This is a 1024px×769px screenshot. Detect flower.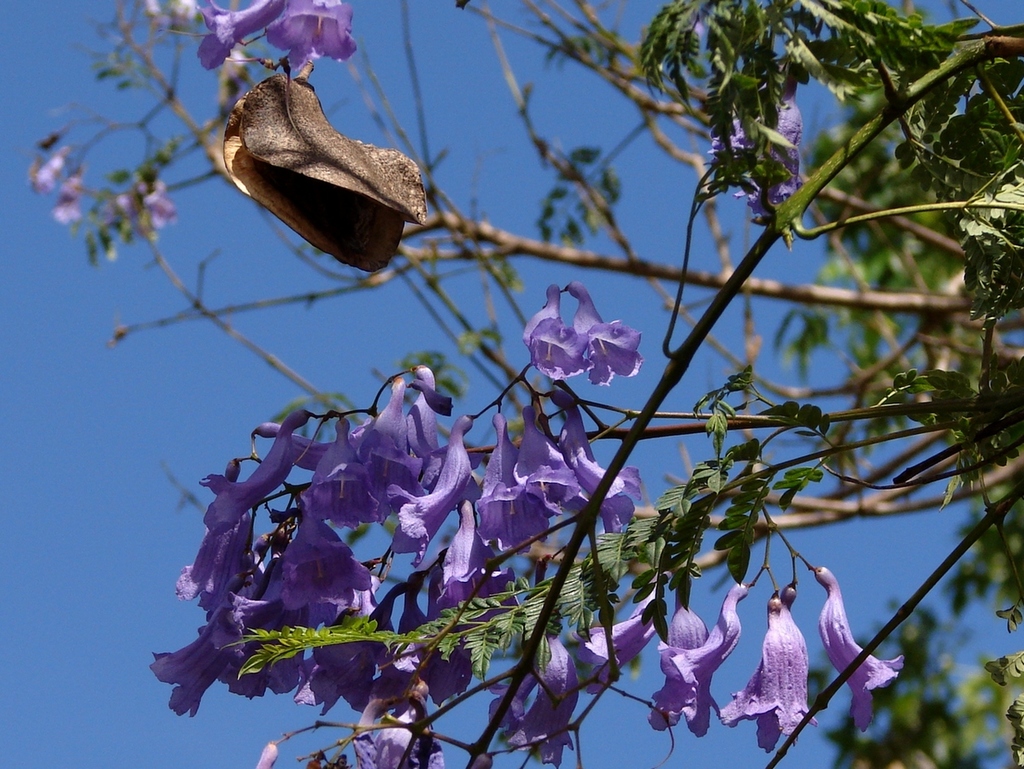
bbox=[803, 563, 904, 732].
